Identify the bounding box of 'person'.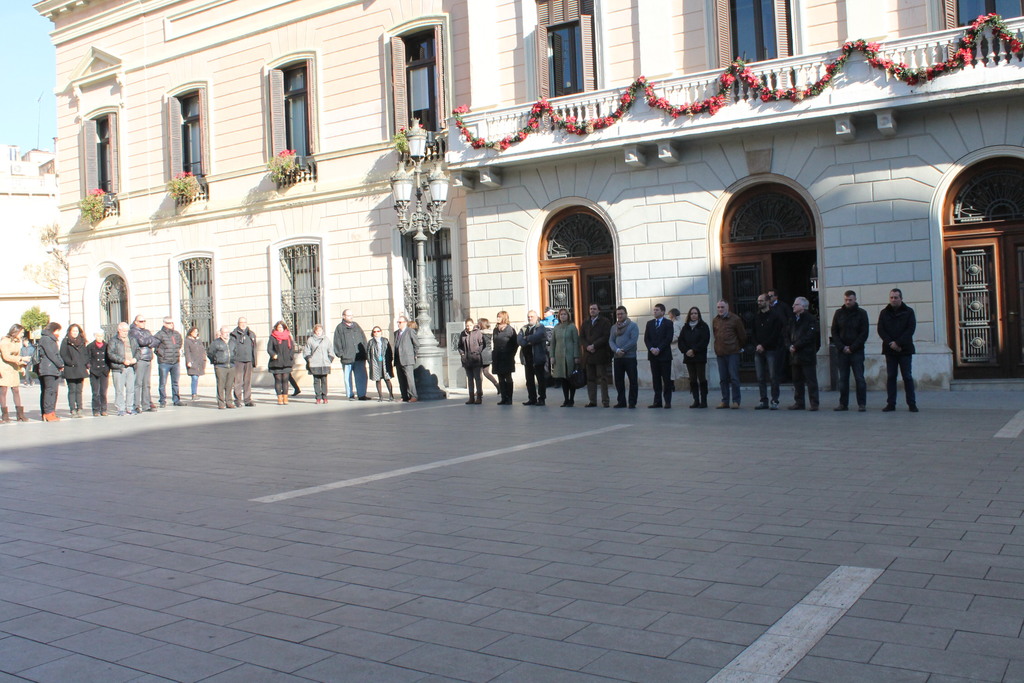
(154,315,188,408).
